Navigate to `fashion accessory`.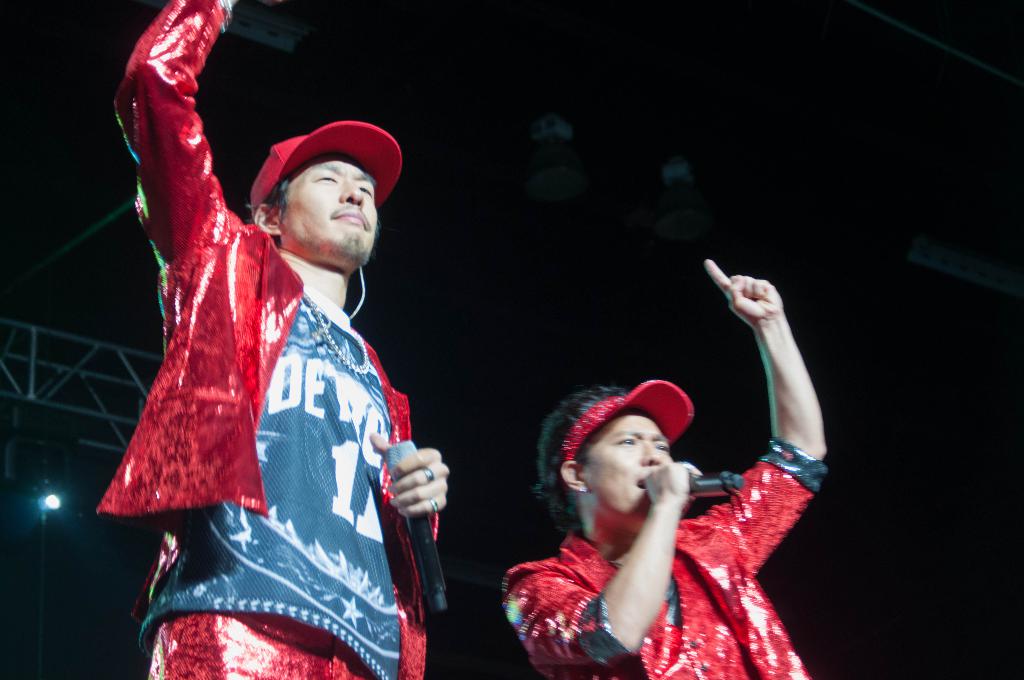
Navigation target: 296 295 374 374.
